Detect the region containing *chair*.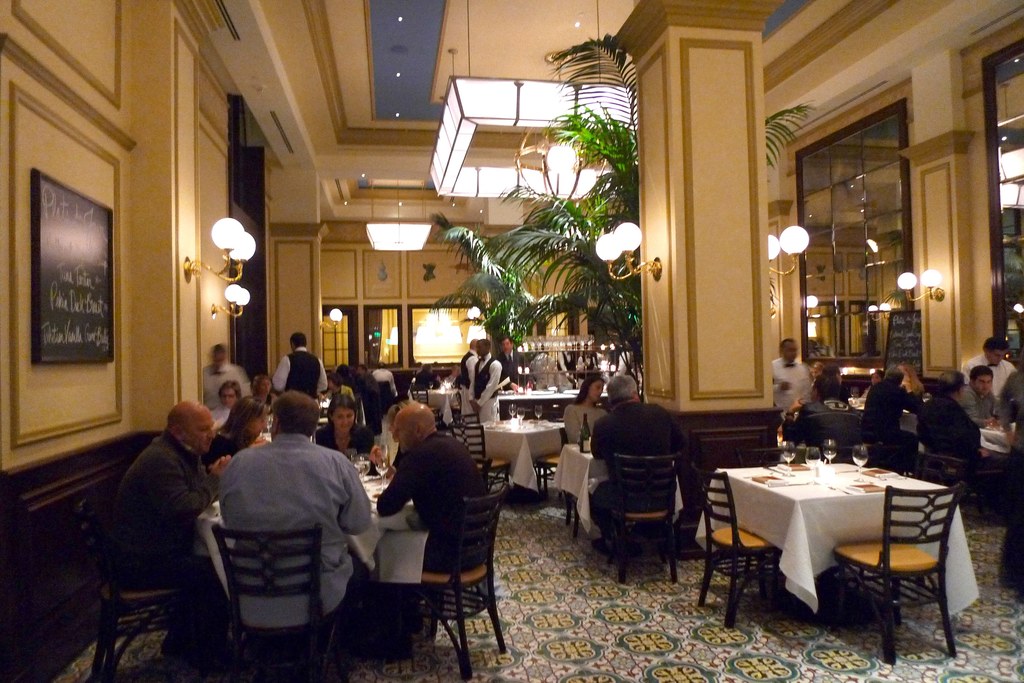
83,504,194,674.
